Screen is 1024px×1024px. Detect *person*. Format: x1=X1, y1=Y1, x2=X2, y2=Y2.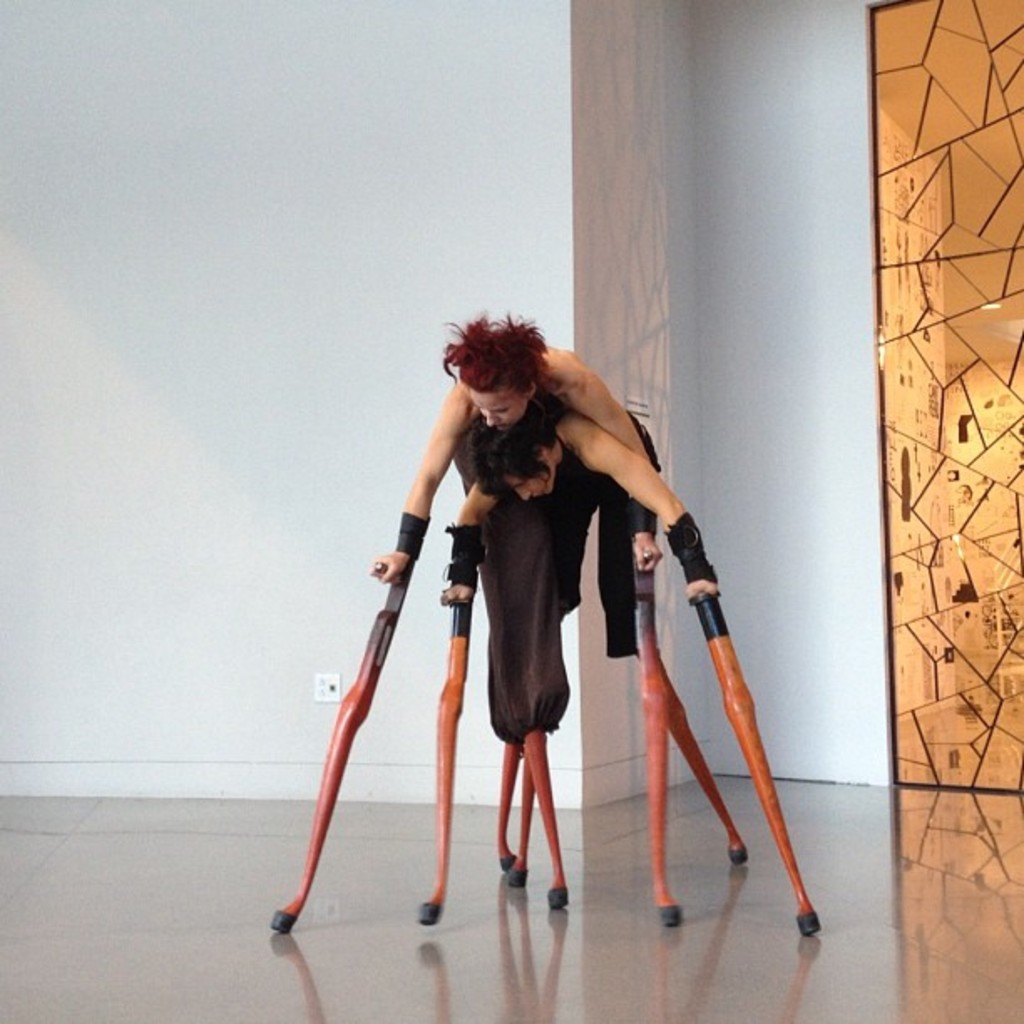
x1=370, y1=316, x2=661, y2=664.
